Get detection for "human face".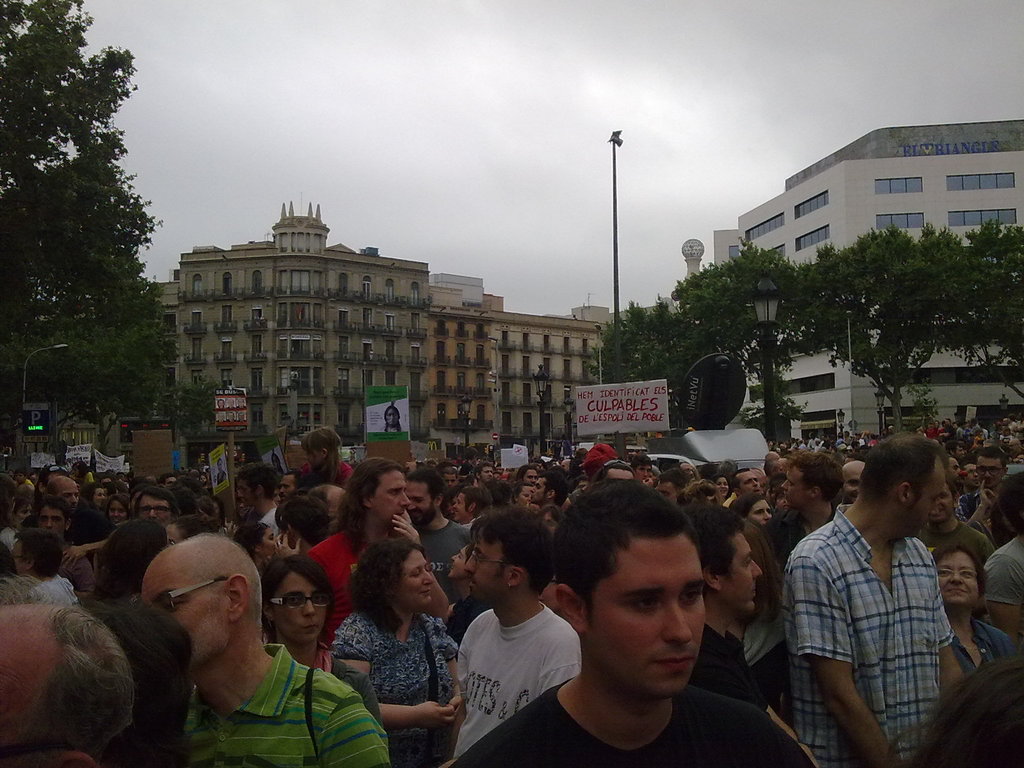
Detection: locate(461, 527, 510, 604).
